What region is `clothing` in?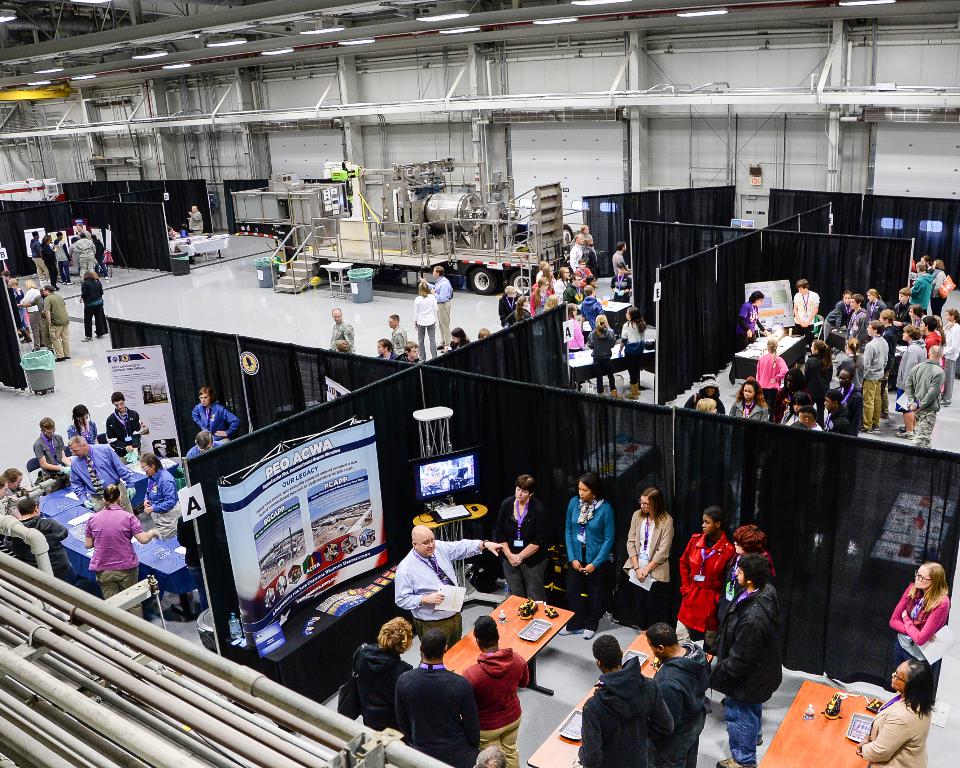
[462, 650, 533, 767].
